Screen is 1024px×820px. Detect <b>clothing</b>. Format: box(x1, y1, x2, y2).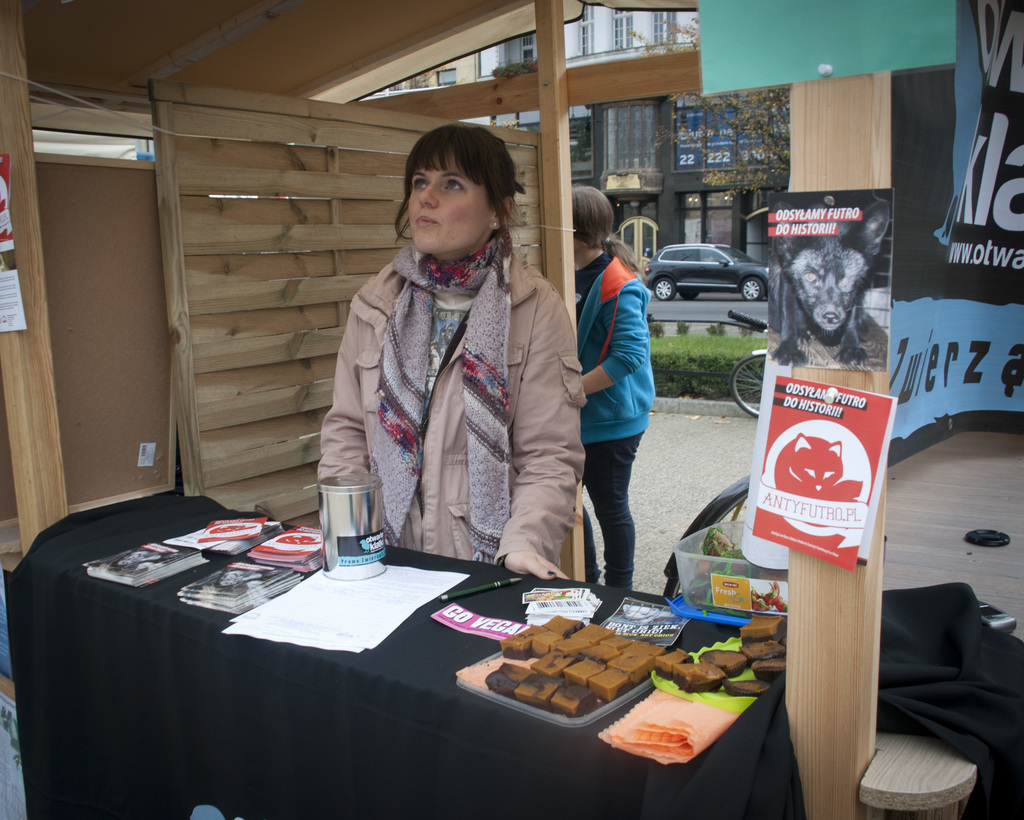
box(315, 250, 589, 586).
